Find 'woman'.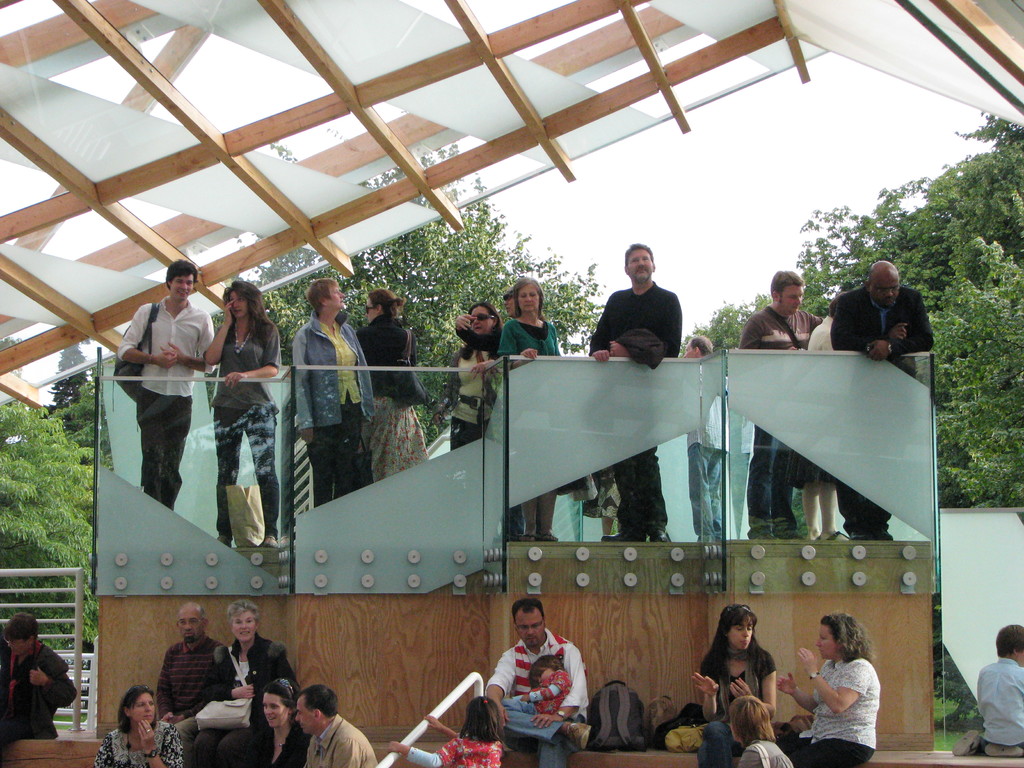
204, 282, 287, 553.
